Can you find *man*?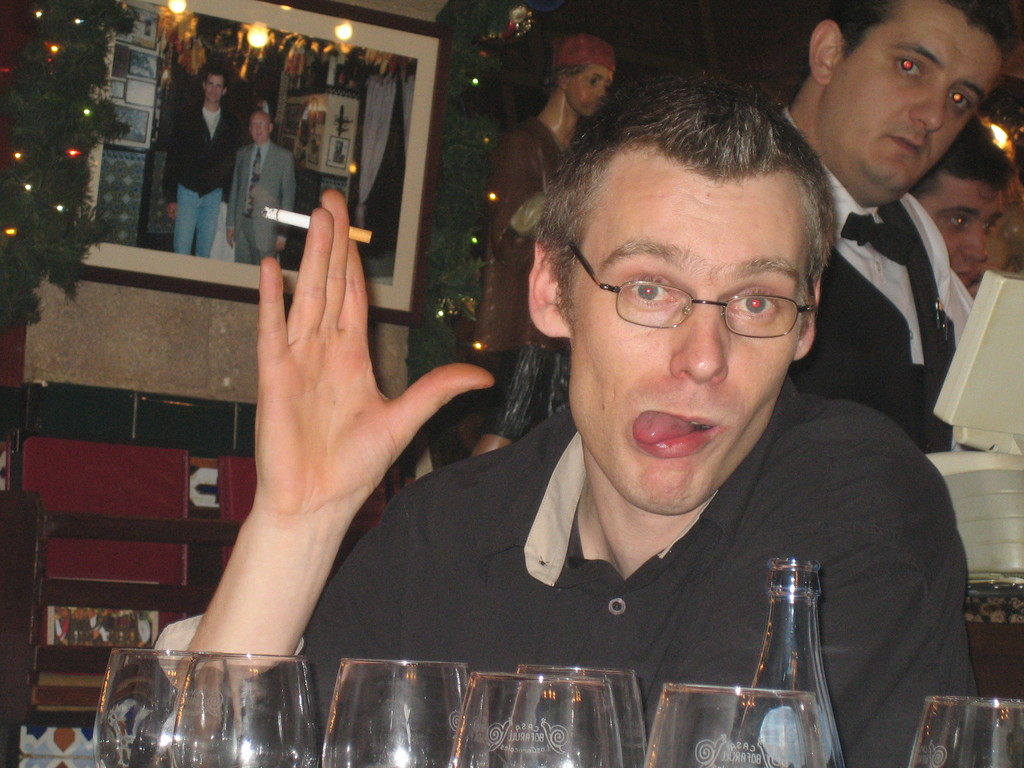
Yes, bounding box: region(764, 0, 1015, 559).
